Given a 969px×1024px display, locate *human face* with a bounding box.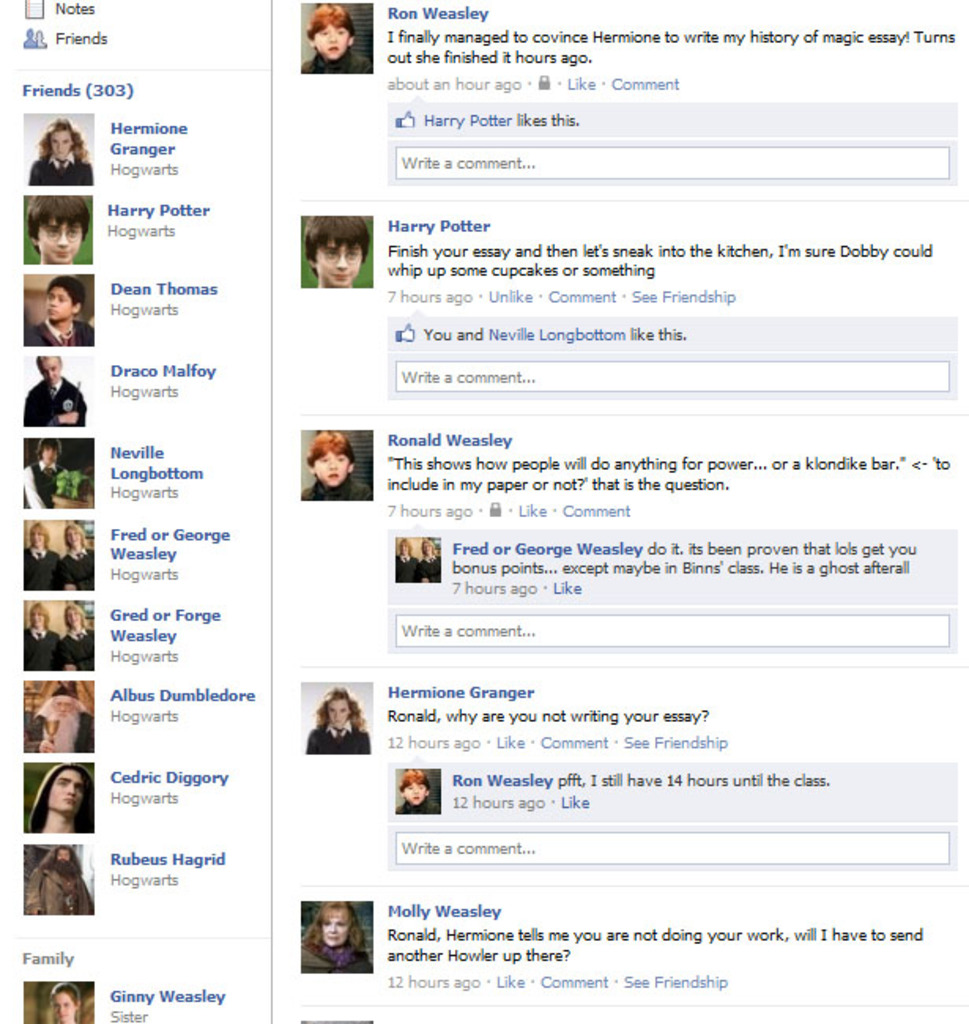
Located: 66, 528, 79, 544.
